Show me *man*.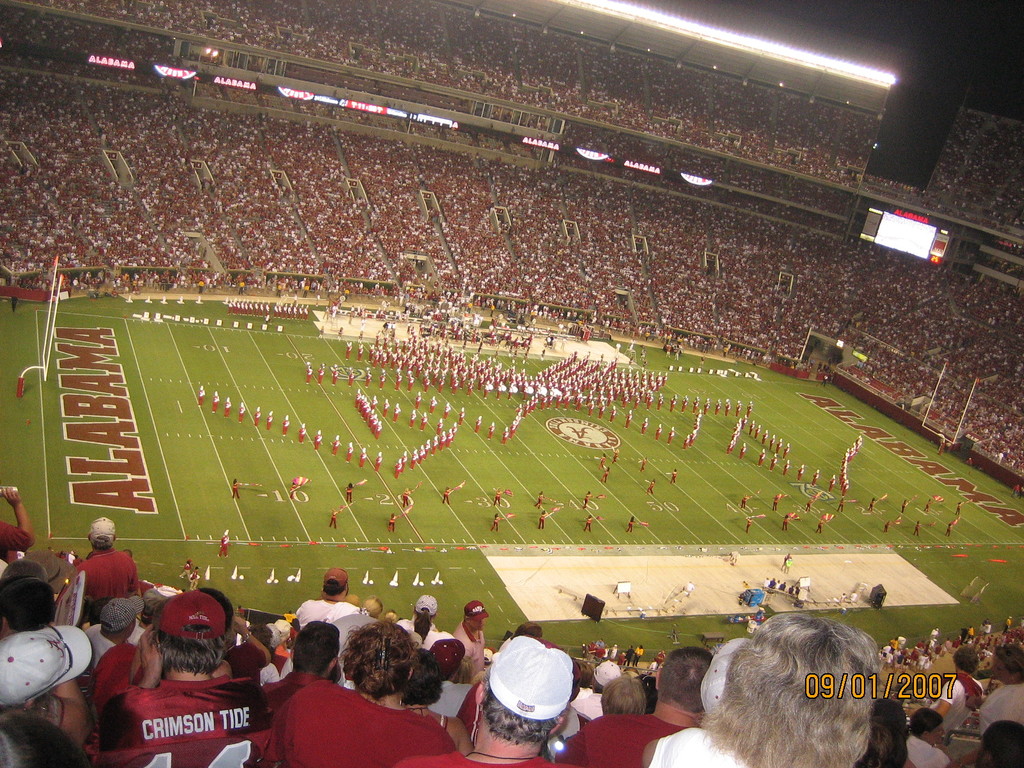
*man* is here: <region>267, 410, 271, 430</region>.
